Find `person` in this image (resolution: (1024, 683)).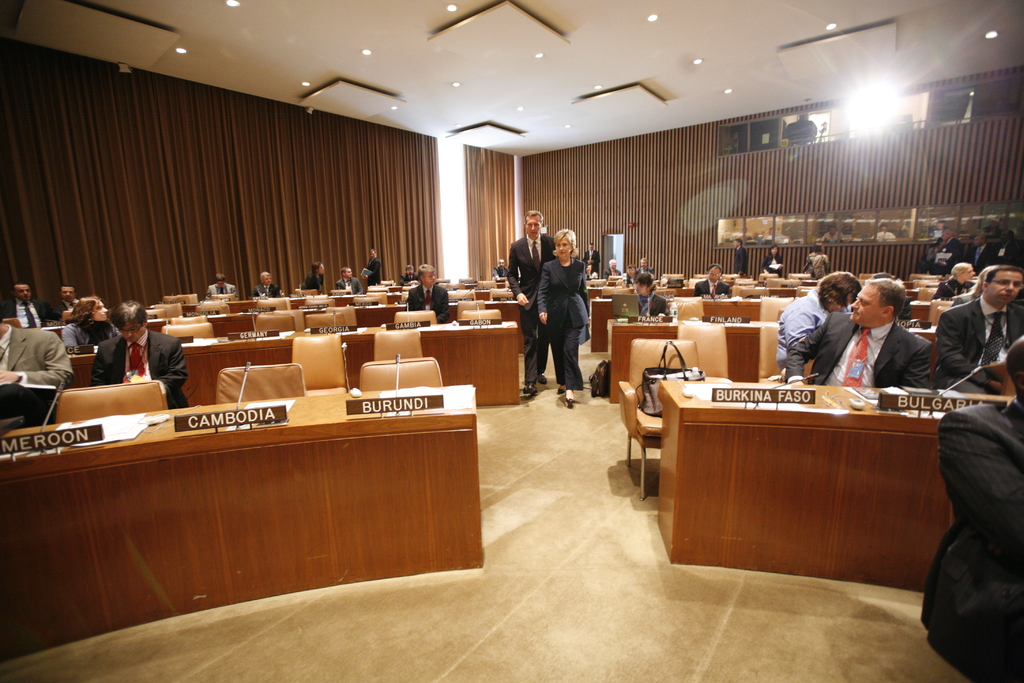
rect(800, 244, 833, 283).
